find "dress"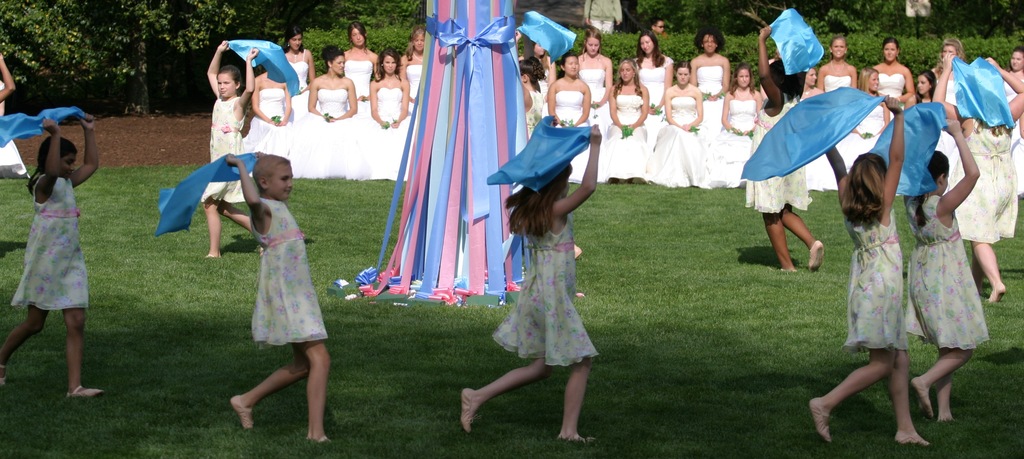
910, 193, 993, 350
